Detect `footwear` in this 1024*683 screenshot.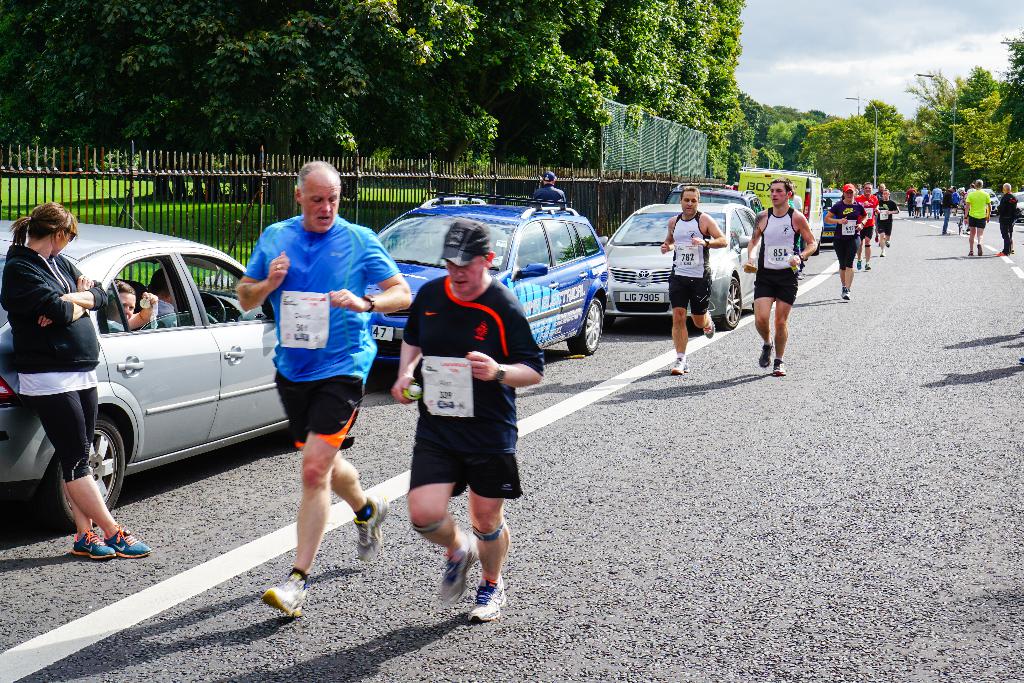
Detection: pyautogui.locateOnScreen(260, 572, 307, 620).
